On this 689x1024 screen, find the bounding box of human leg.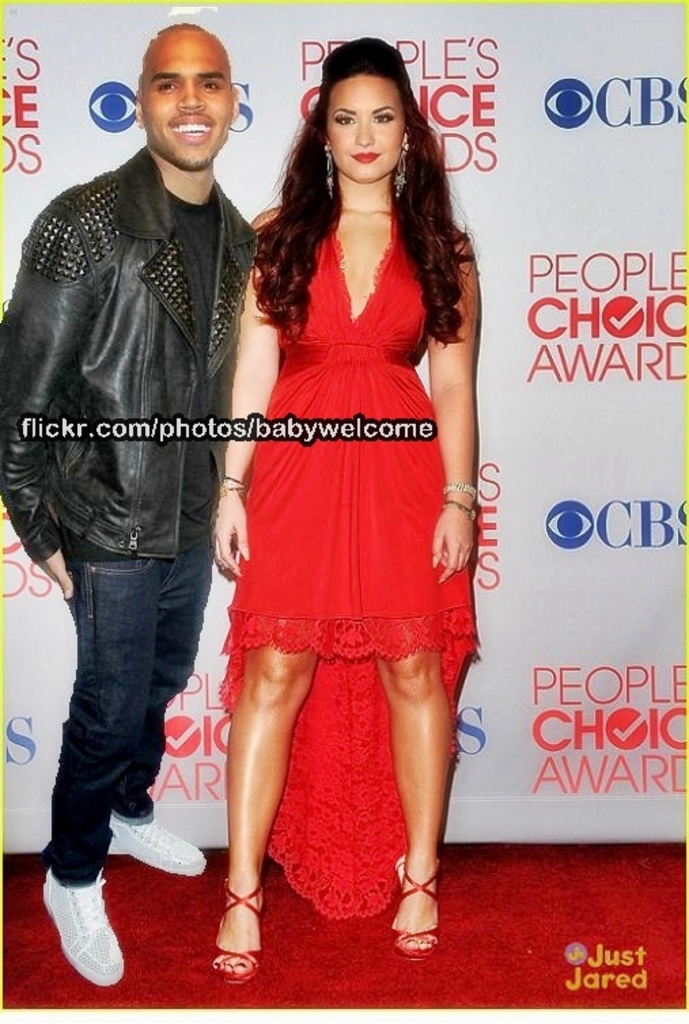
Bounding box: (39, 546, 158, 989).
